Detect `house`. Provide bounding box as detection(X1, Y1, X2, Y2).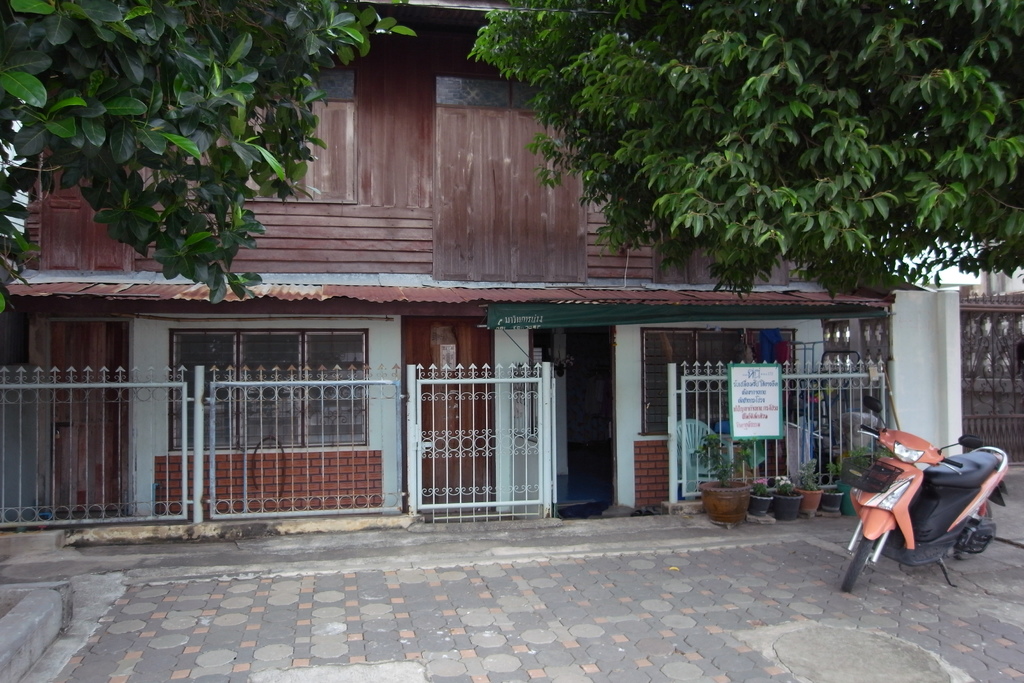
detection(0, 0, 888, 531).
